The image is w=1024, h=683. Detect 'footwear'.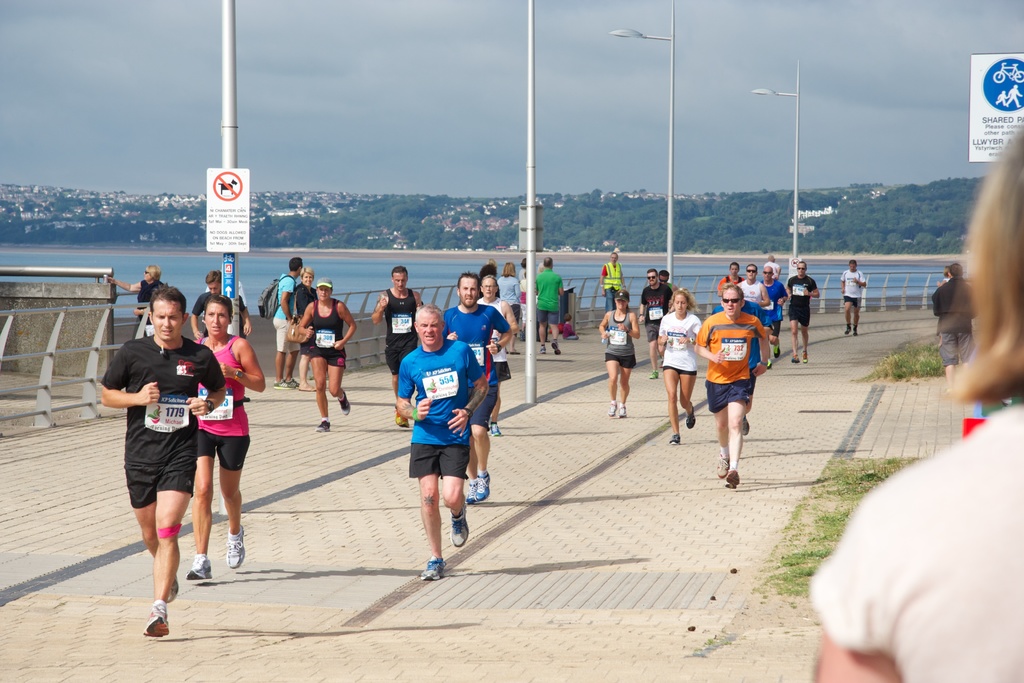
Detection: <box>451,504,469,545</box>.
